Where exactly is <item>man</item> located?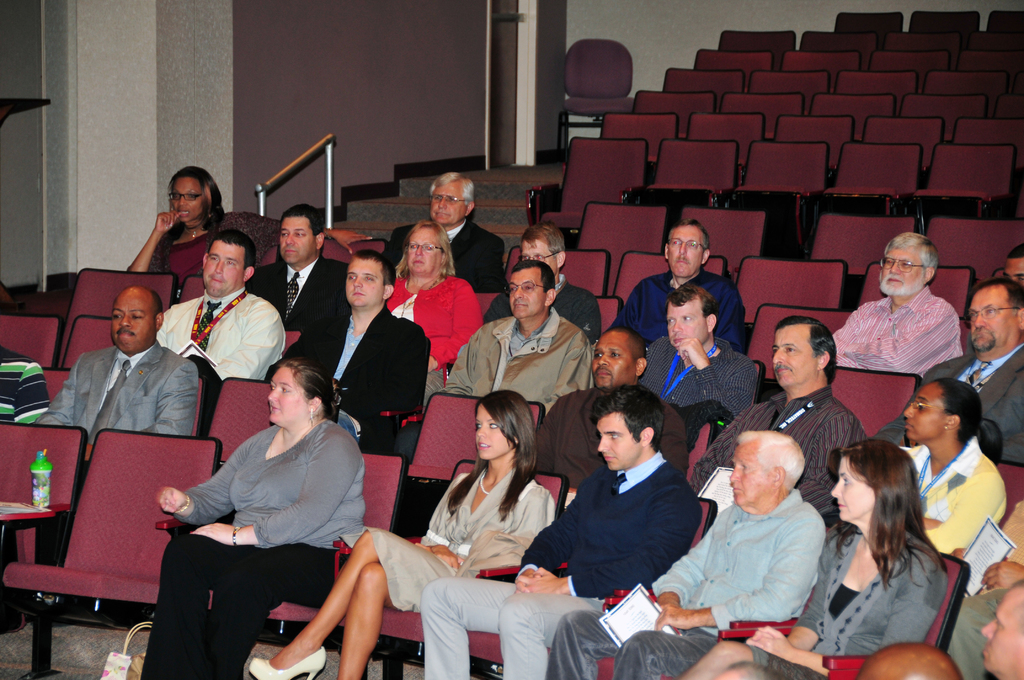
Its bounding box is [left=868, top=278, right=1023, bottom=474].
